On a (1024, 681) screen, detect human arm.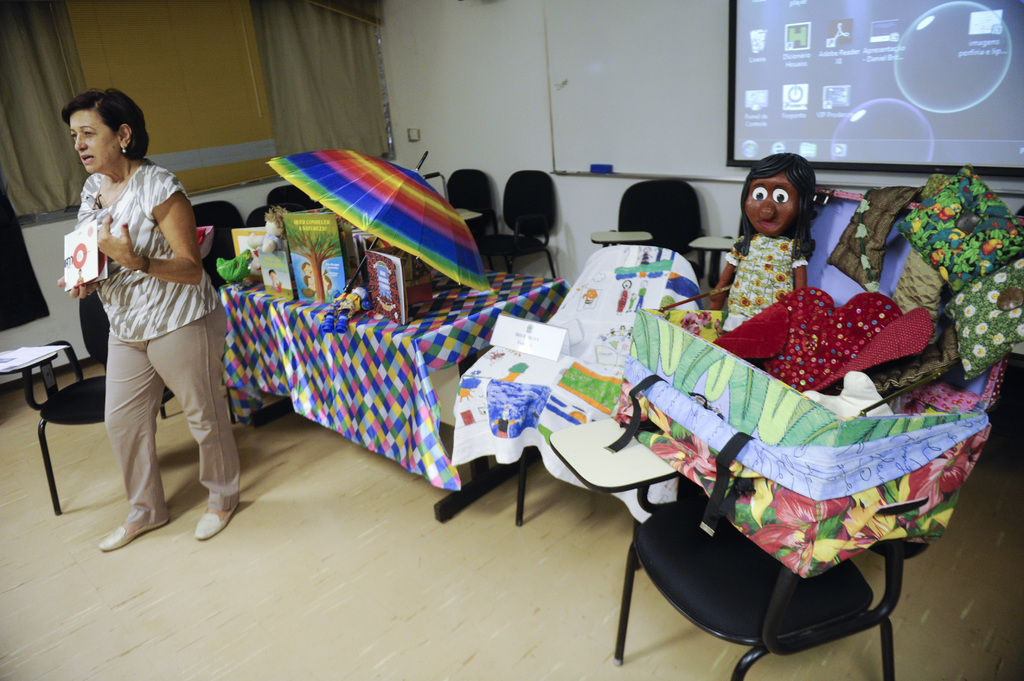
(706, 241, 748, 312).
